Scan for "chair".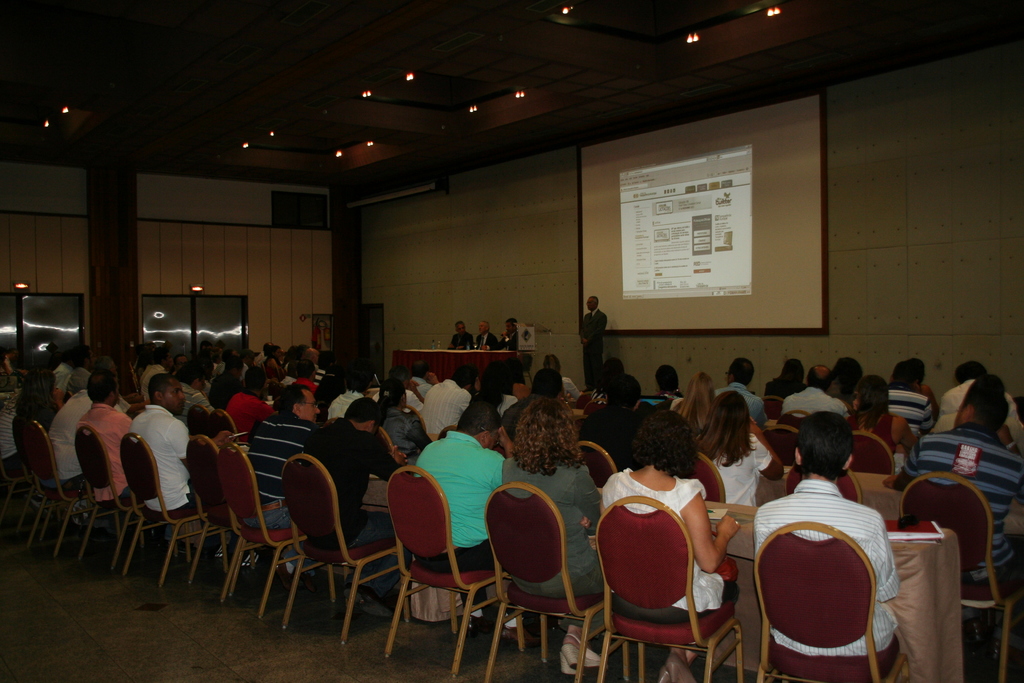
Scan result: x1=765 y1=425 x2=794 y2=467.
